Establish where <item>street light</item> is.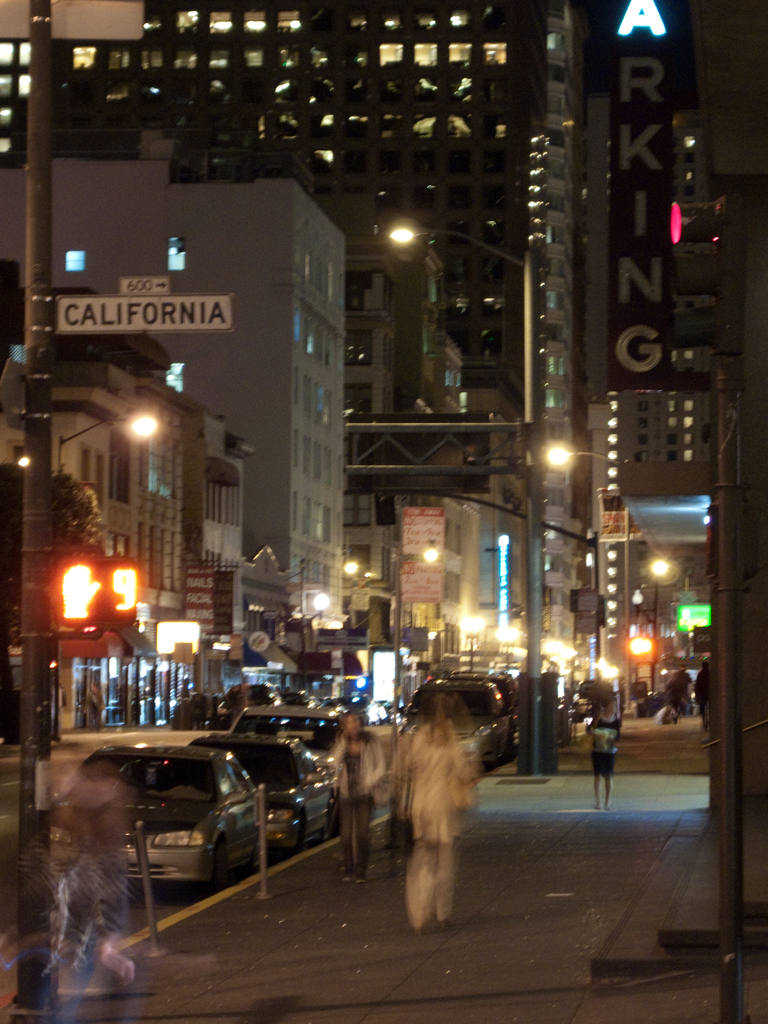
Established at region(387, 545, 438, 727).
